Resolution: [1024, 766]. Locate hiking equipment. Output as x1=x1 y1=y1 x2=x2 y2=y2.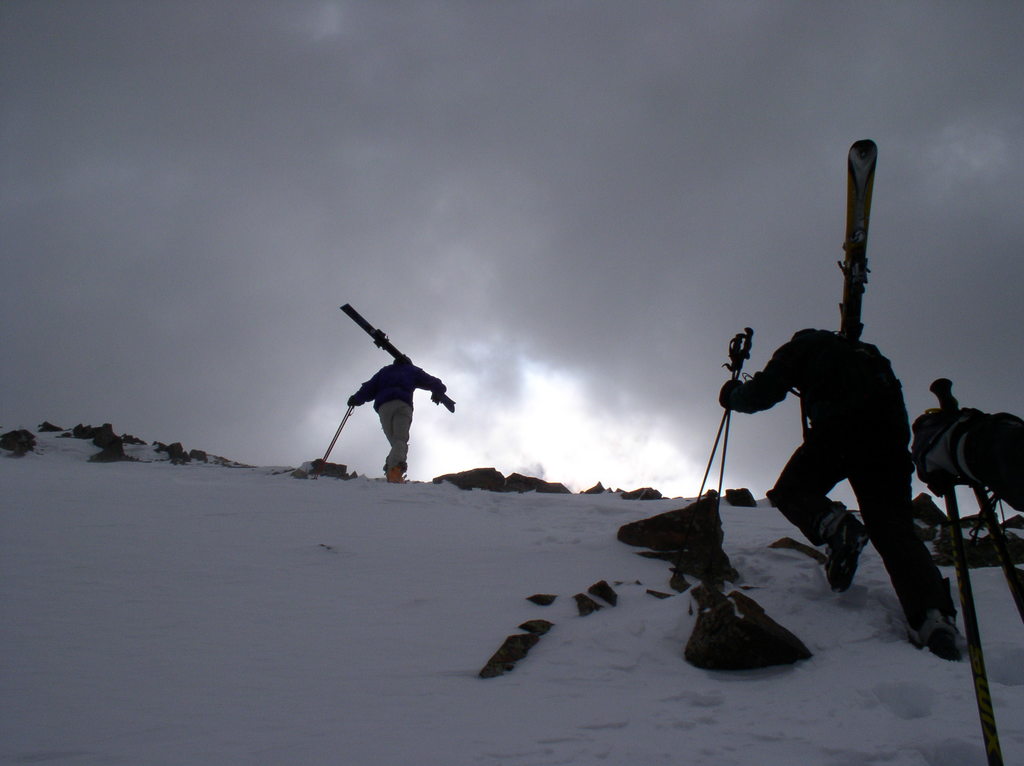
x1=319 y1=404 x2=356 y2=466.
